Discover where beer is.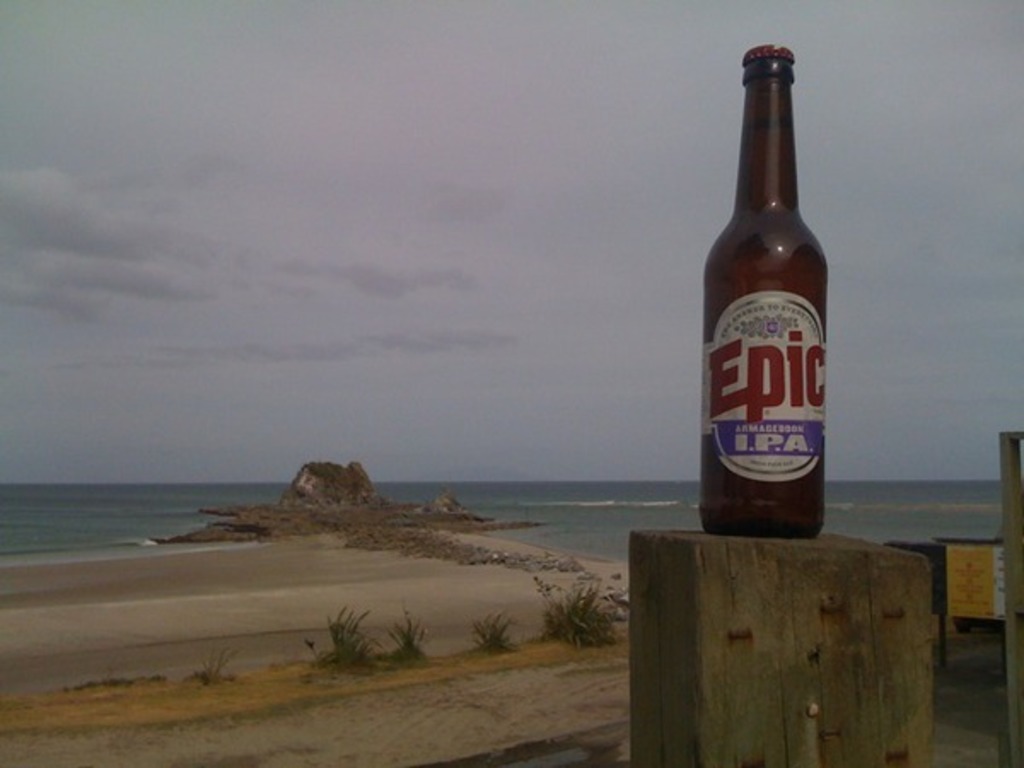
Discovered at 686,44,838,550.
